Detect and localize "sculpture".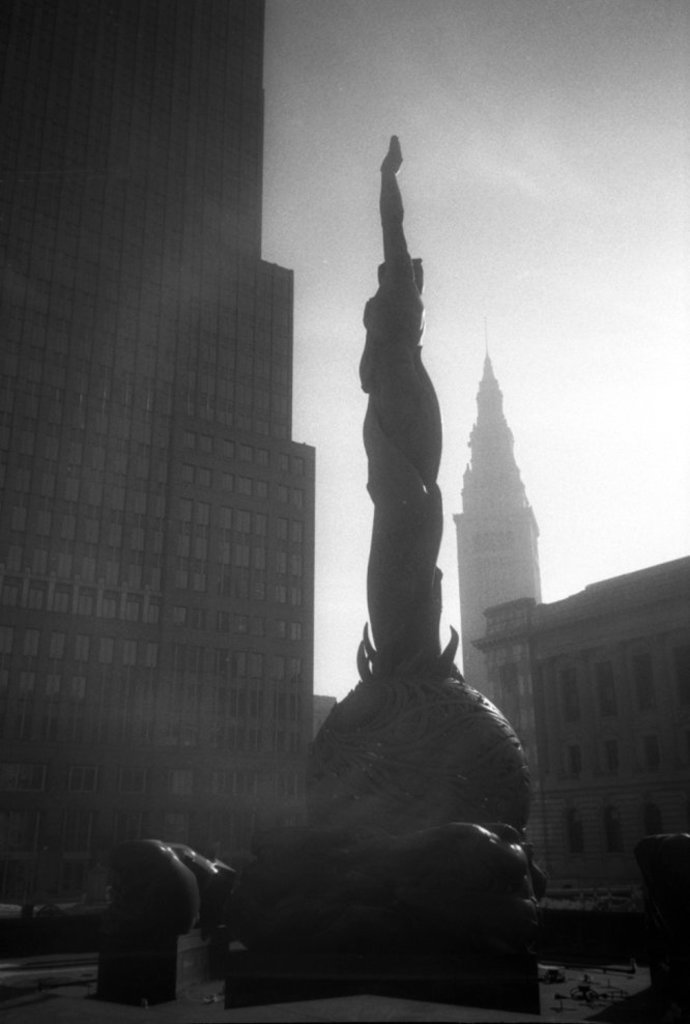
Localized at <box>266,97,543,1019</box>.
